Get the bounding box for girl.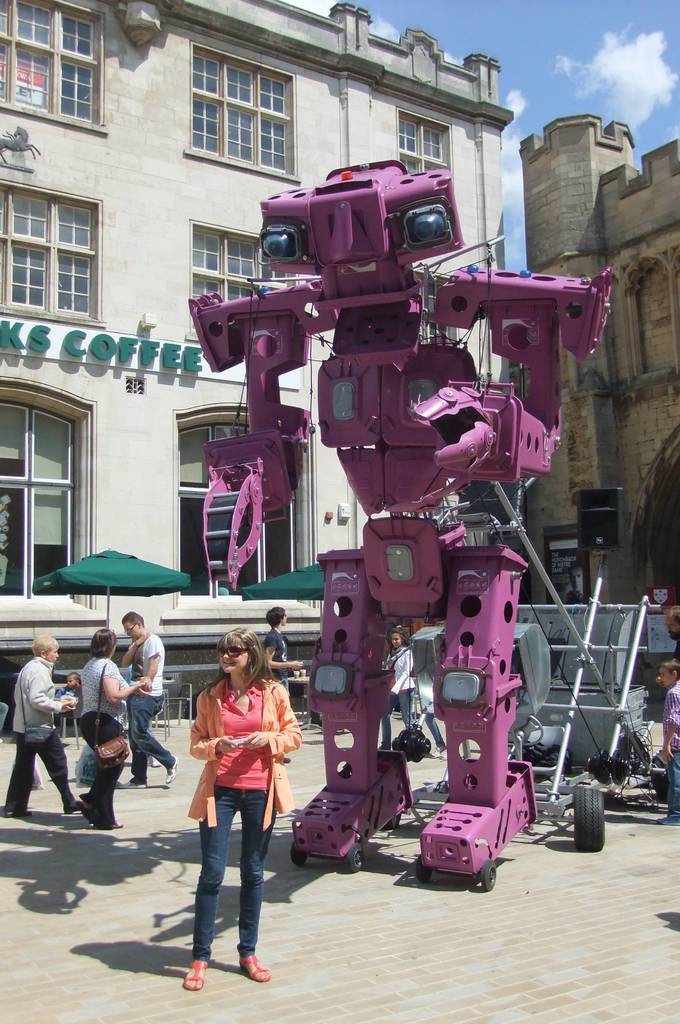
detection(379, 627, 427, 751).
